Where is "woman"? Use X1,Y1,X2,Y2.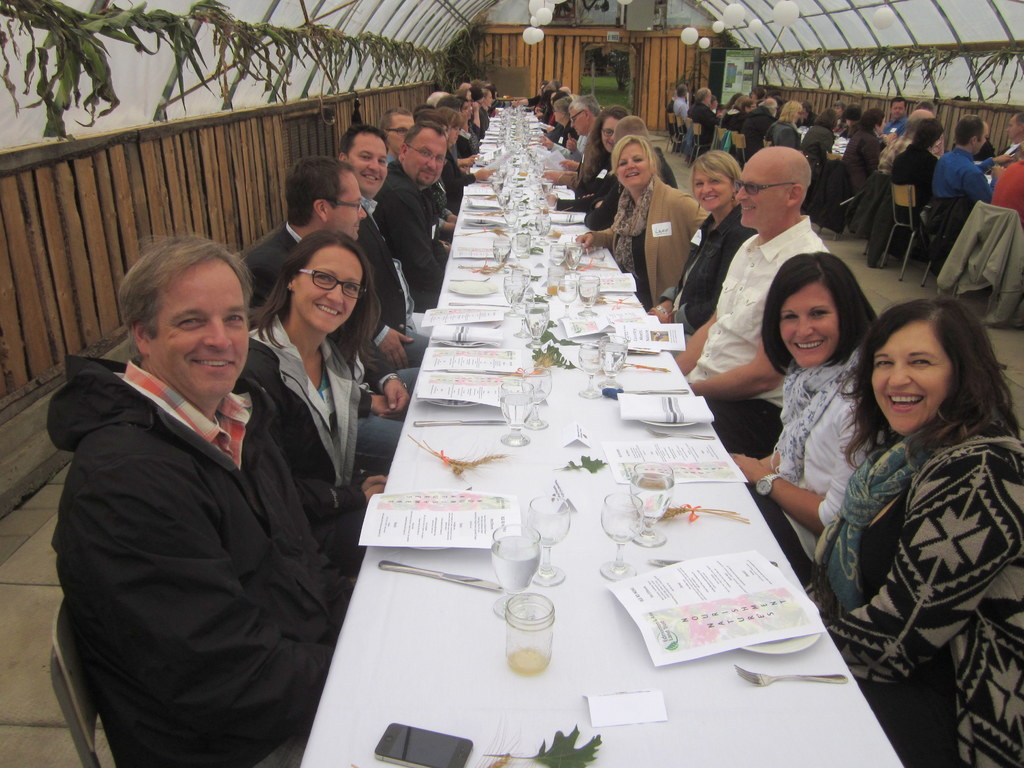
470,84,486,141.
